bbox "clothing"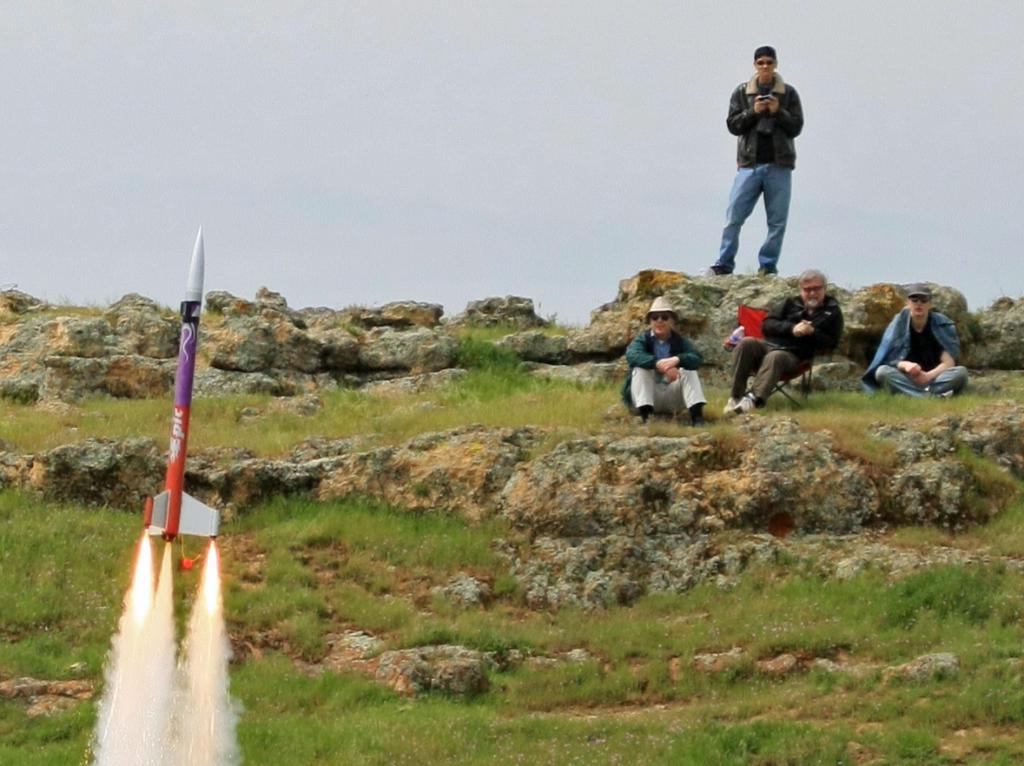
x1=862 y1=309 x2=963 y2=392
